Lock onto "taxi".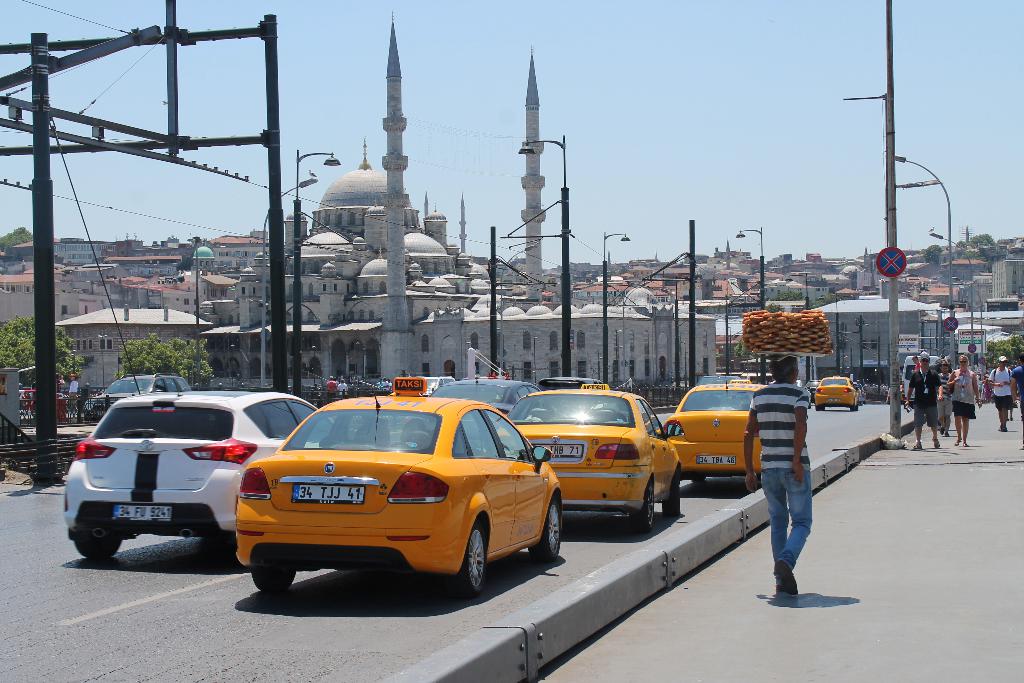
Locked: box(234, 375, 563, 594).
